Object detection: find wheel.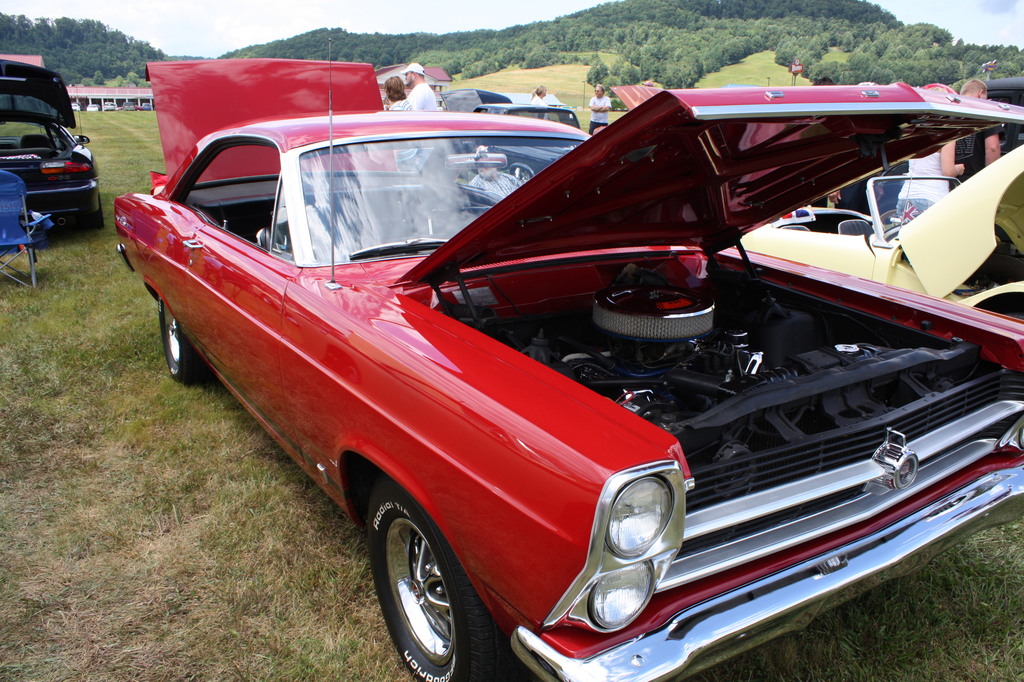
[left=514, top=167, right=530, bottom=184].
